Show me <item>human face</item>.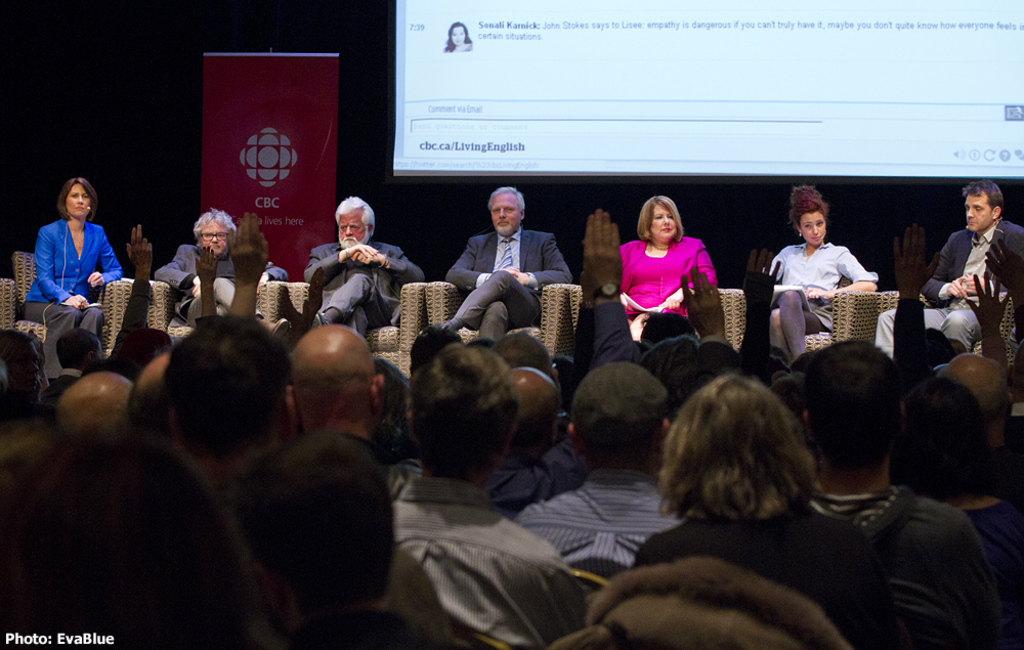
<item>human face</item> is here: <bbox>802, 213, 825, 246</bbox>.
